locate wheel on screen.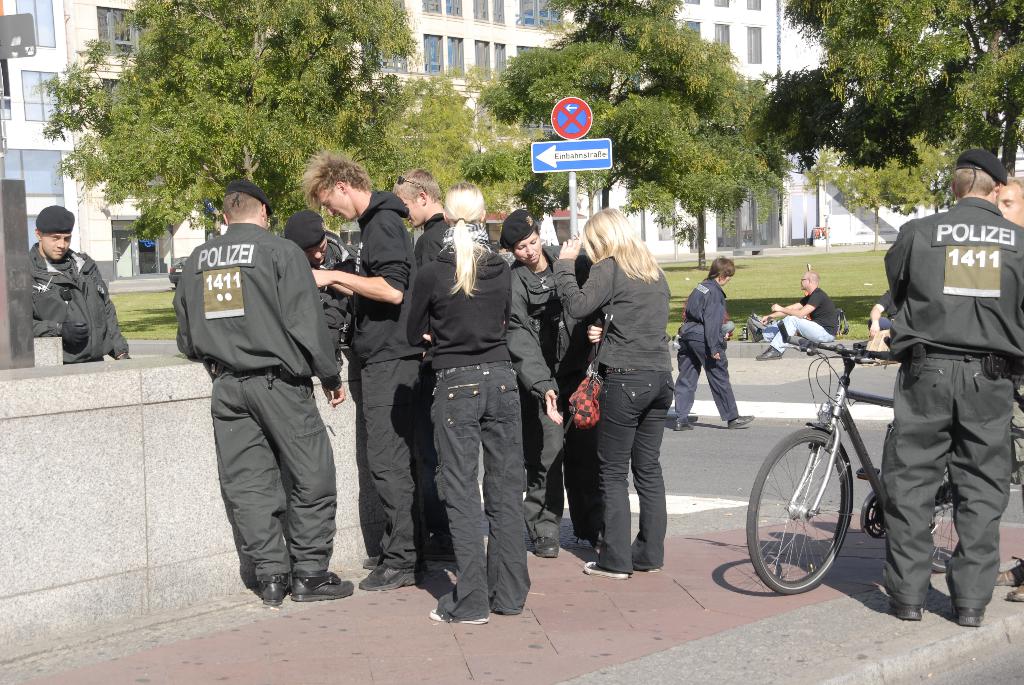
On screen at x1=758, y1=441, x2=856, y2=593.
